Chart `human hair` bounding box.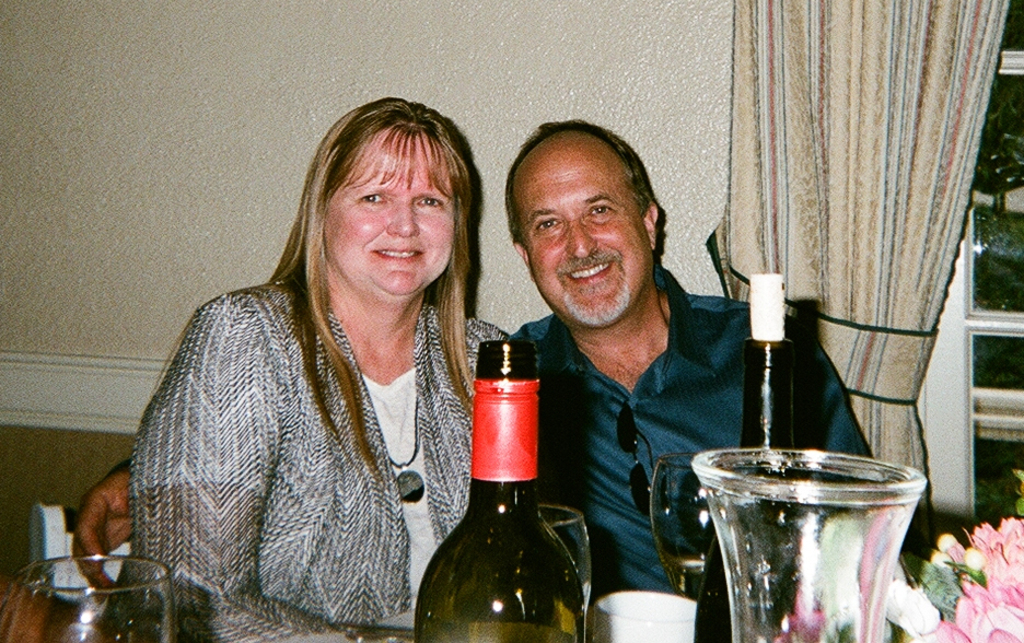
Charted: 501 122 656 276.
